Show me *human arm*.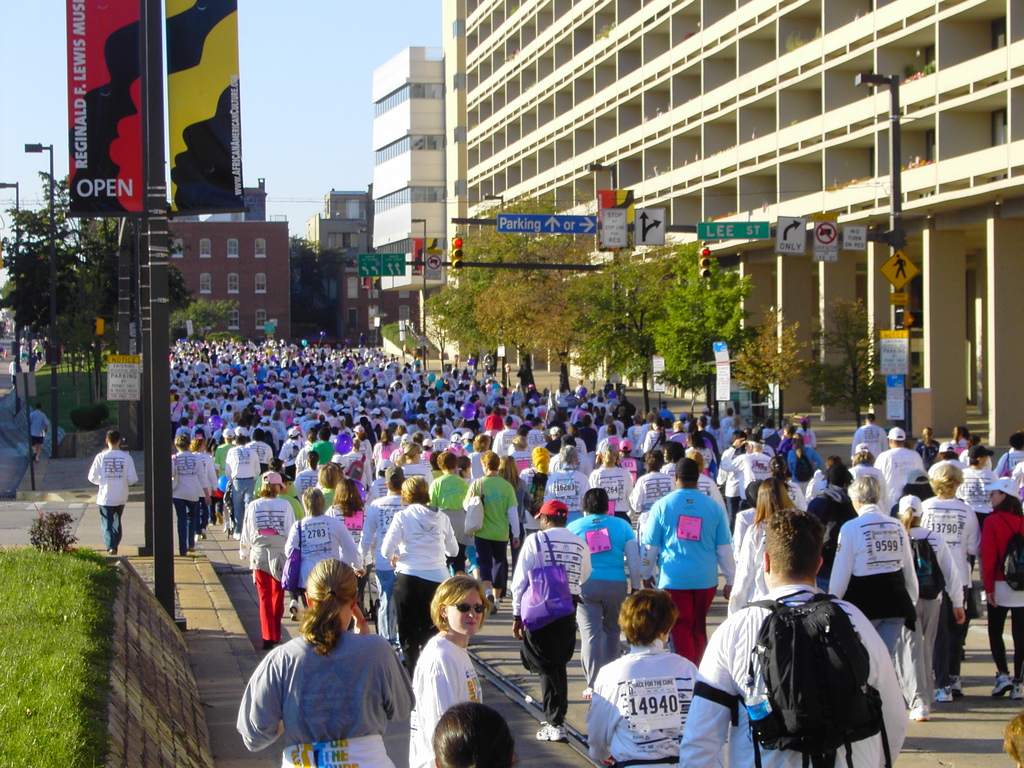
*human arm* is here: box=[848, 429, 860, 460].
